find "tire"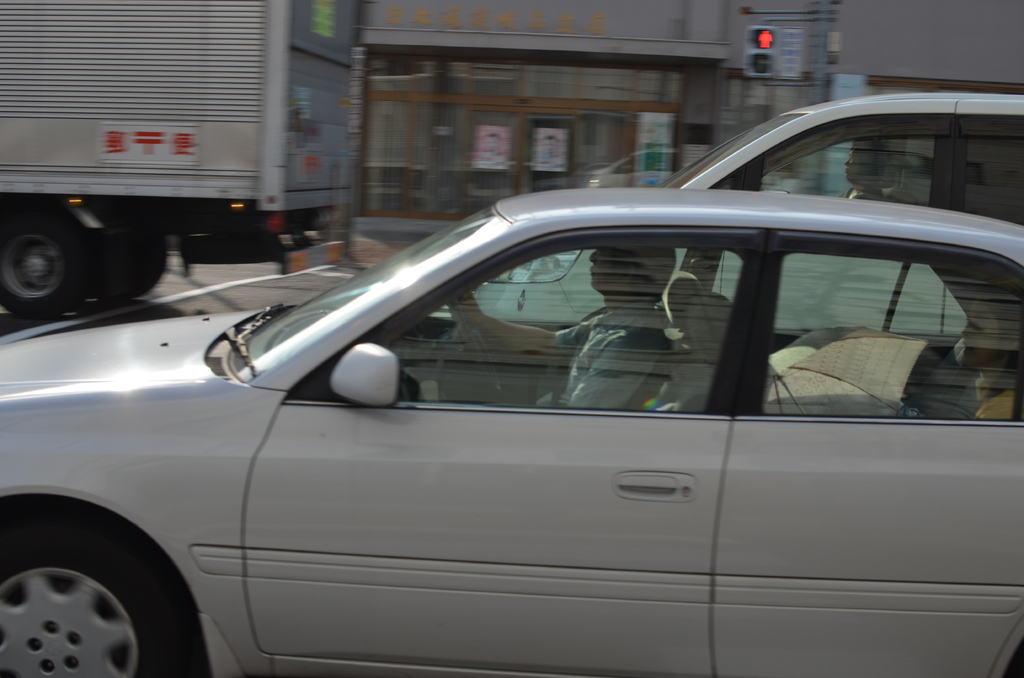
l=85, t=220, r=179, b=305
